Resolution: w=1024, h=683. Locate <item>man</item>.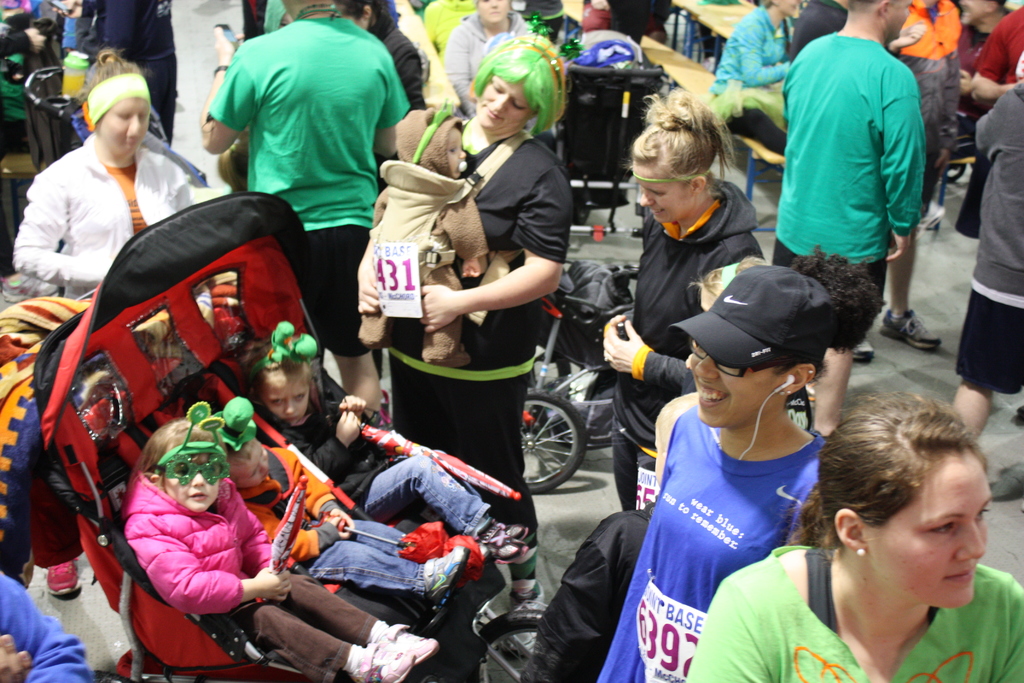
region(757, 0, 929, 450).
